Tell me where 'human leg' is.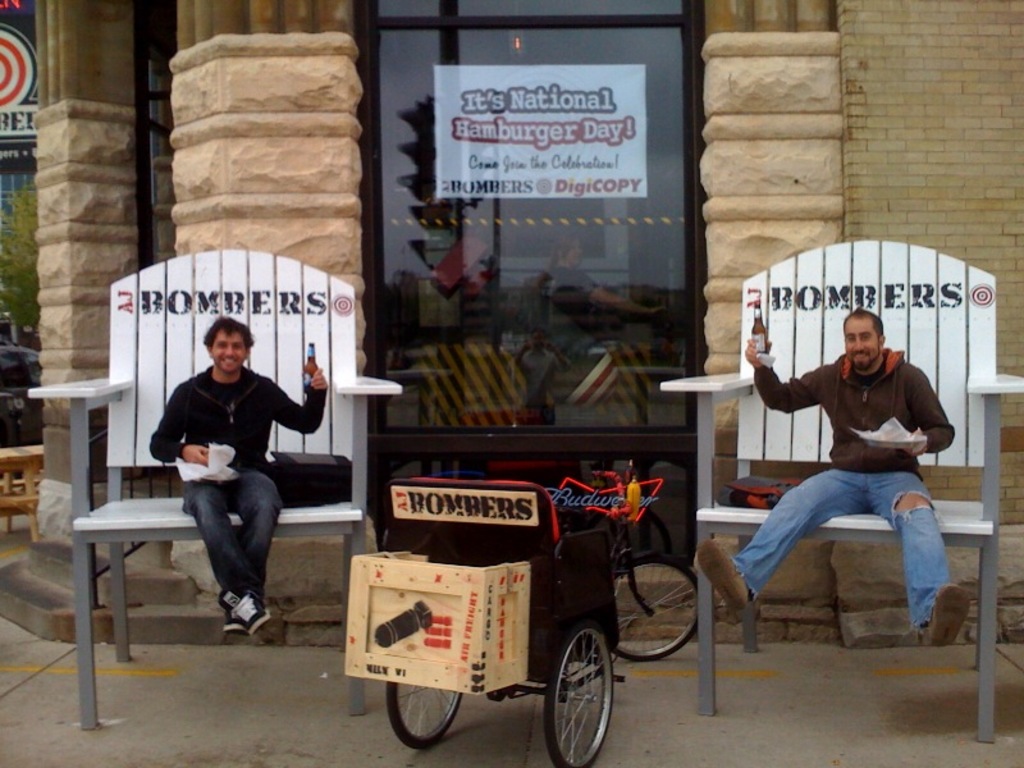
'human leg' is at {"left": 864, "top": 466, "right": 968, "bottom": 645}.
